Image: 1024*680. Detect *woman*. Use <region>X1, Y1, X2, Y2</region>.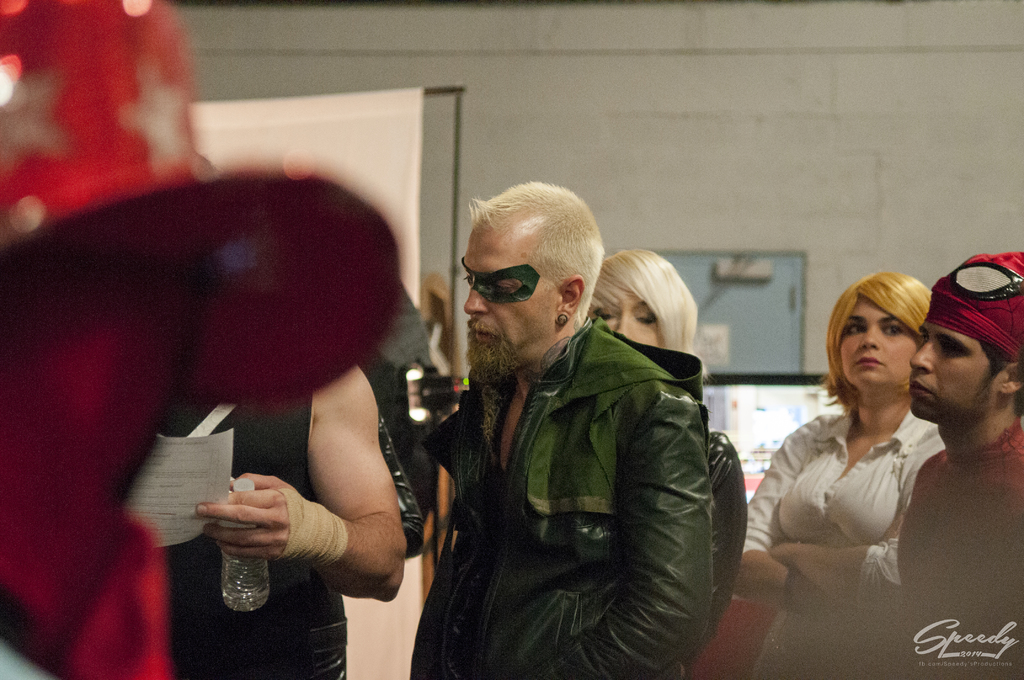
<region>732, 268, 956, 679</region>.
